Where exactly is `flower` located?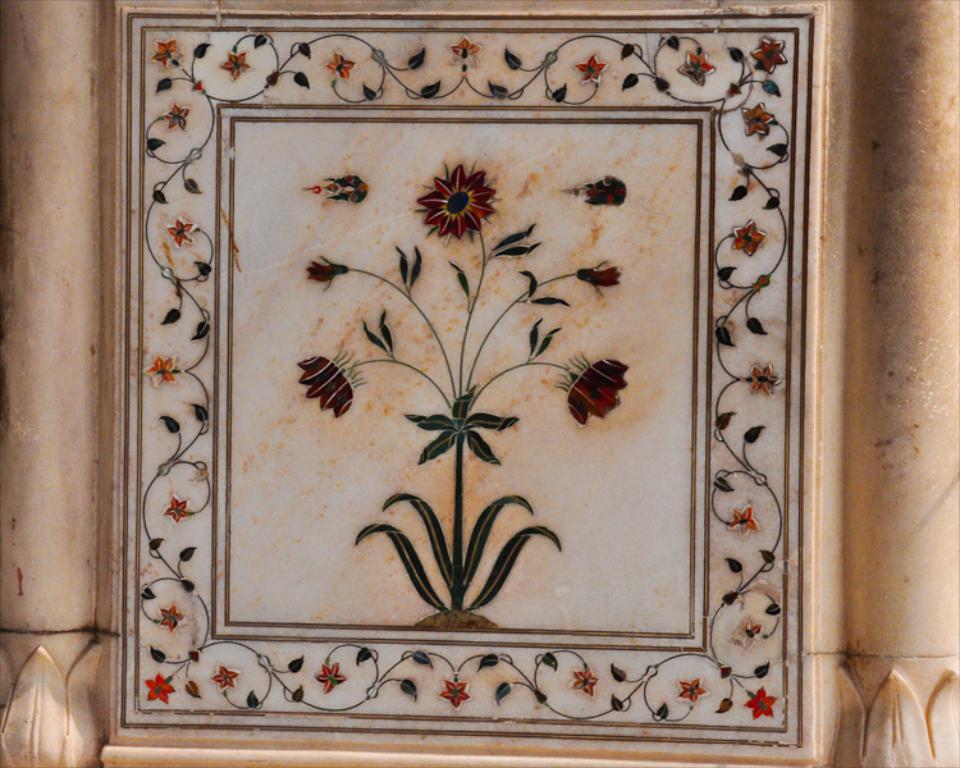
Its bounding box is detection(742, 685, 778, 718).
